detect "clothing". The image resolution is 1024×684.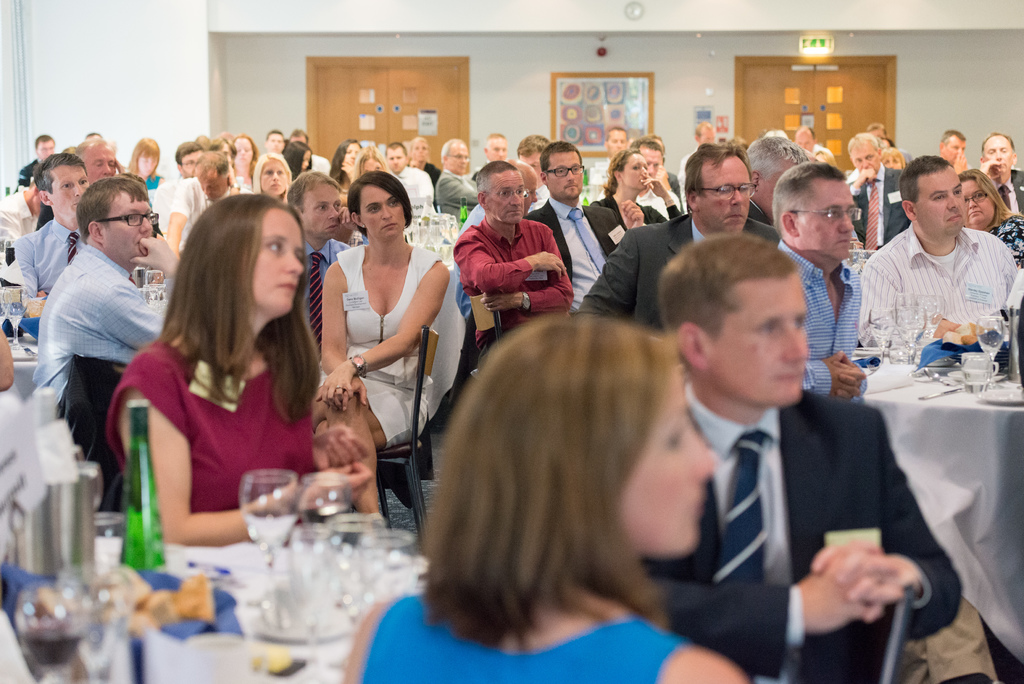
{"x1": 294, "y1": 241, "x2": 352, "y2": 341}.
